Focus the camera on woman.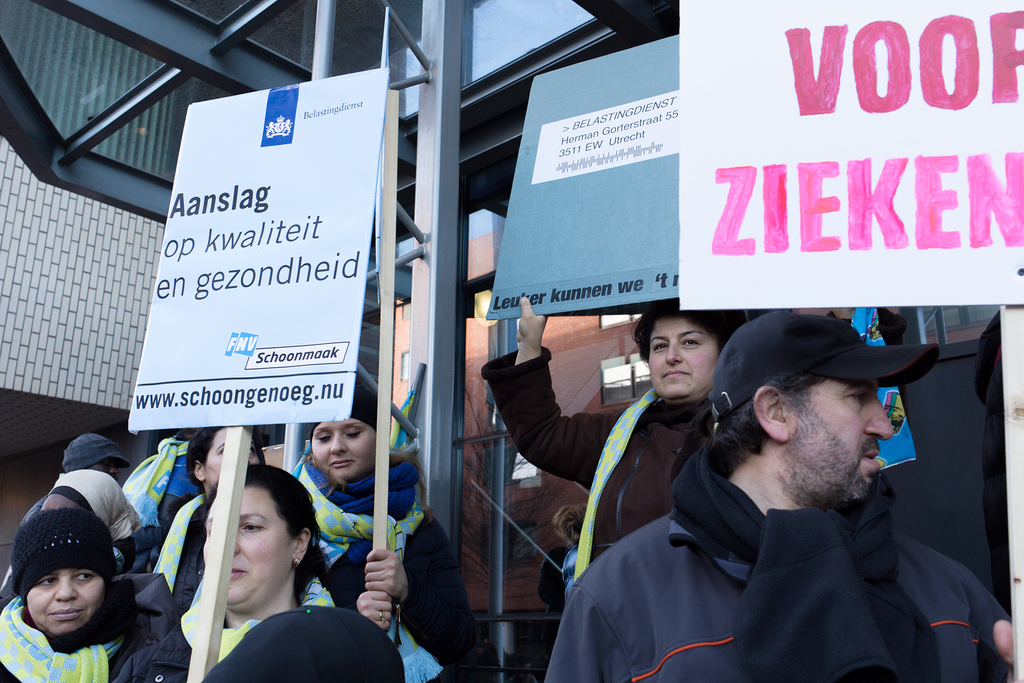
Focus region: <region>136, 413, 291, 587</region>.
